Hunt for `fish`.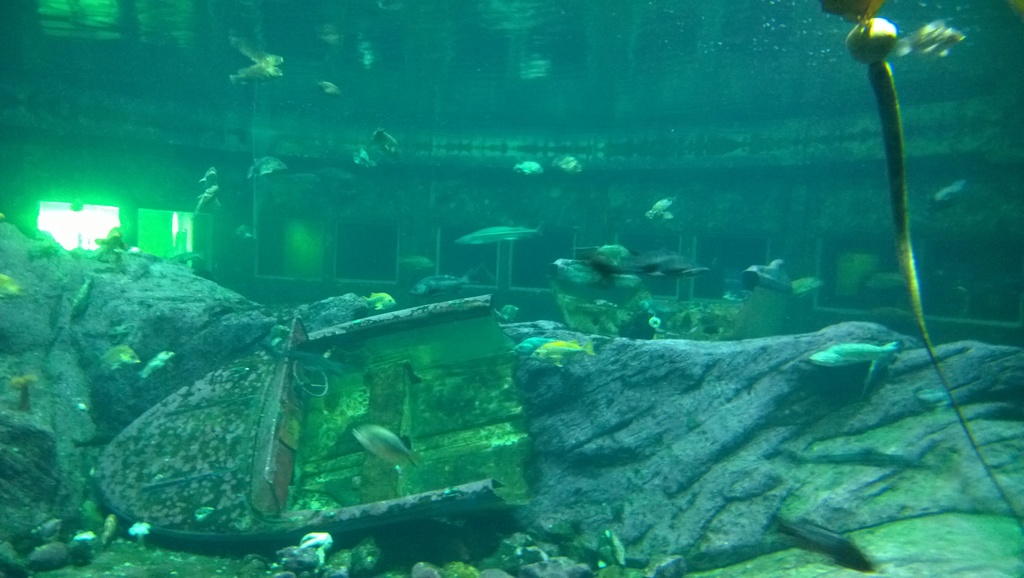
Hunted down at rect(365, 293, 401, 308).
